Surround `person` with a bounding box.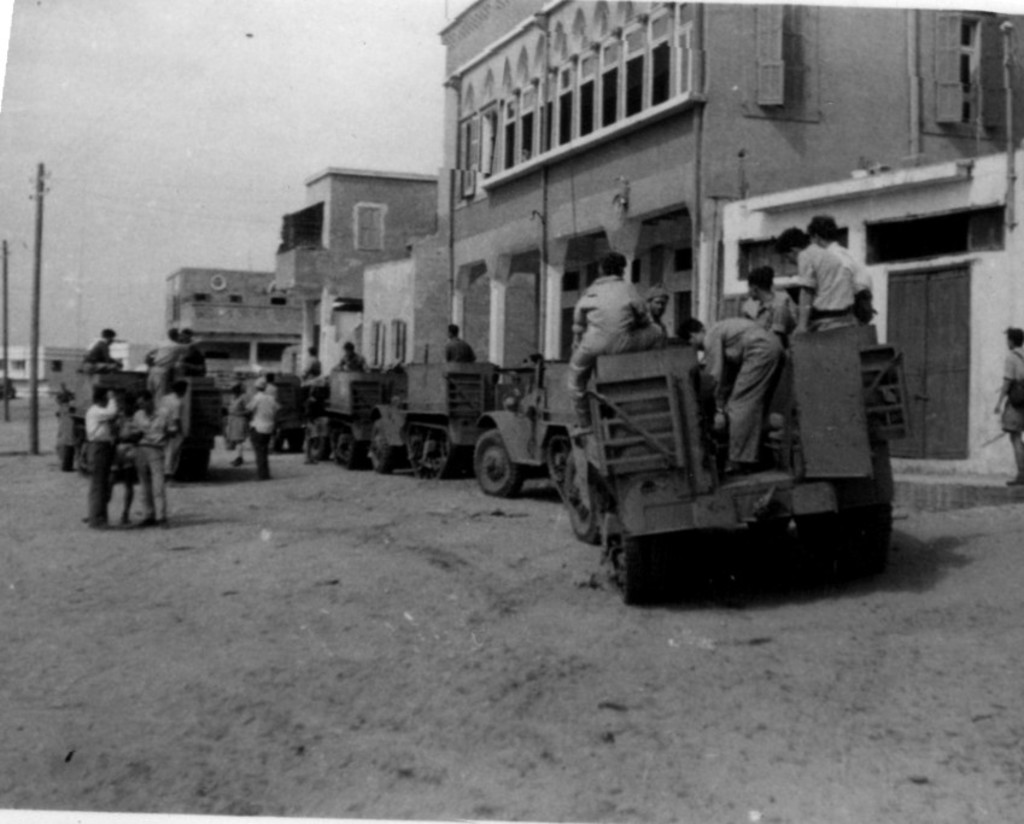
select_region(82, 328, 119, 372).
